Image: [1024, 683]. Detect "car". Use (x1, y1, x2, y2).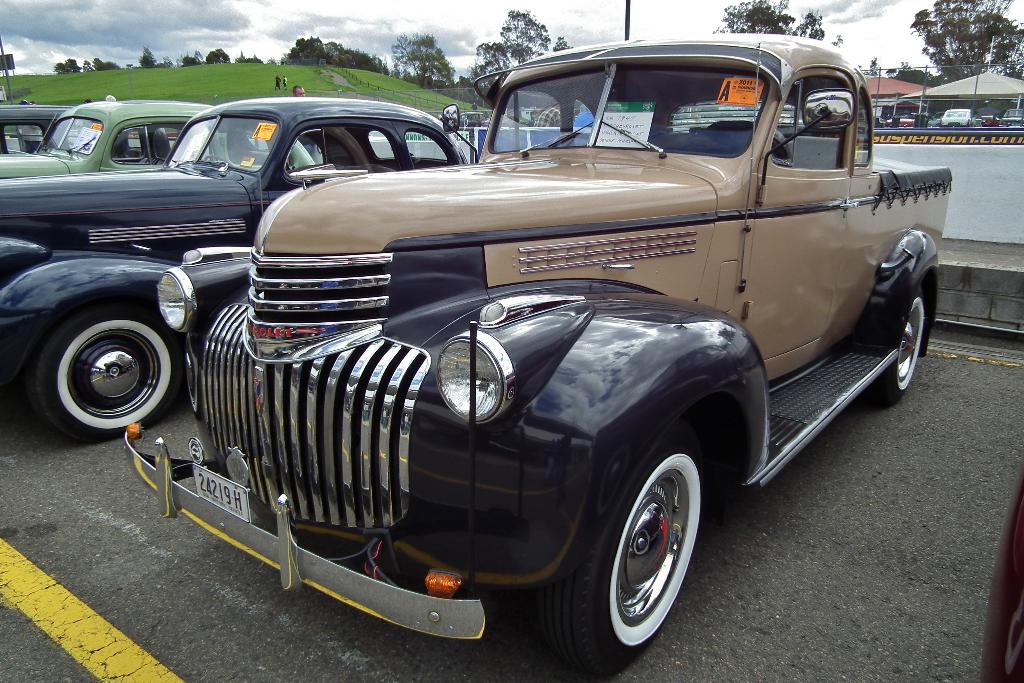
(0, 99, 481, 441).
